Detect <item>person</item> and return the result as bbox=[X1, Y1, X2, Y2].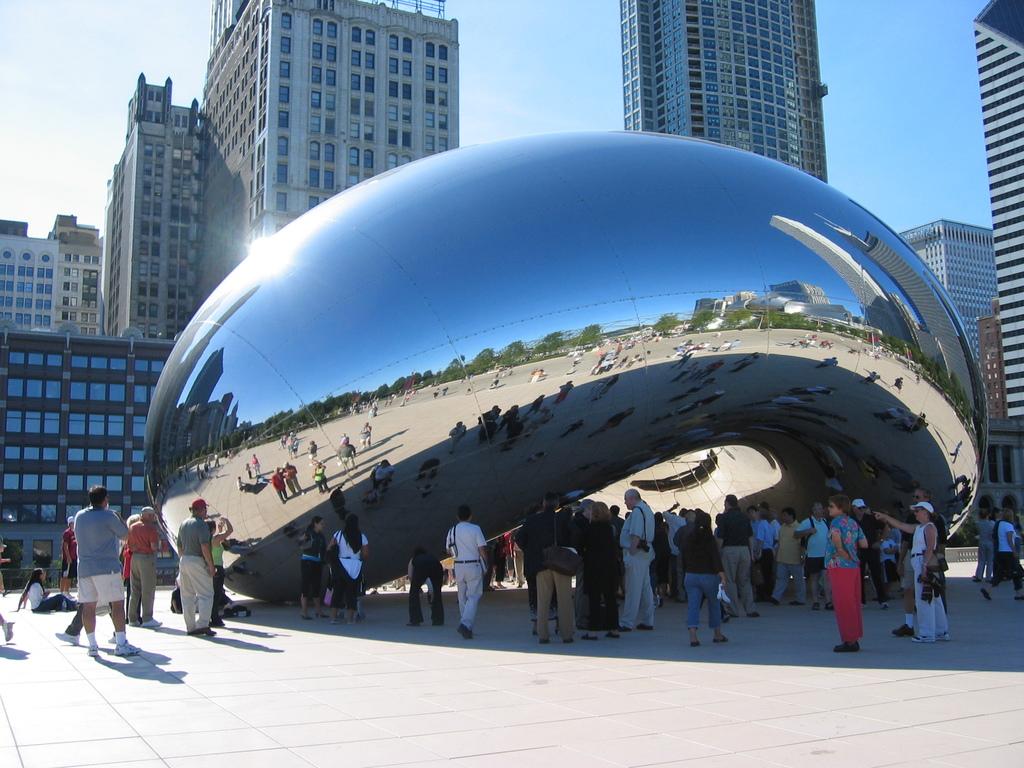
bbox=[851, 500, 891, 609].
